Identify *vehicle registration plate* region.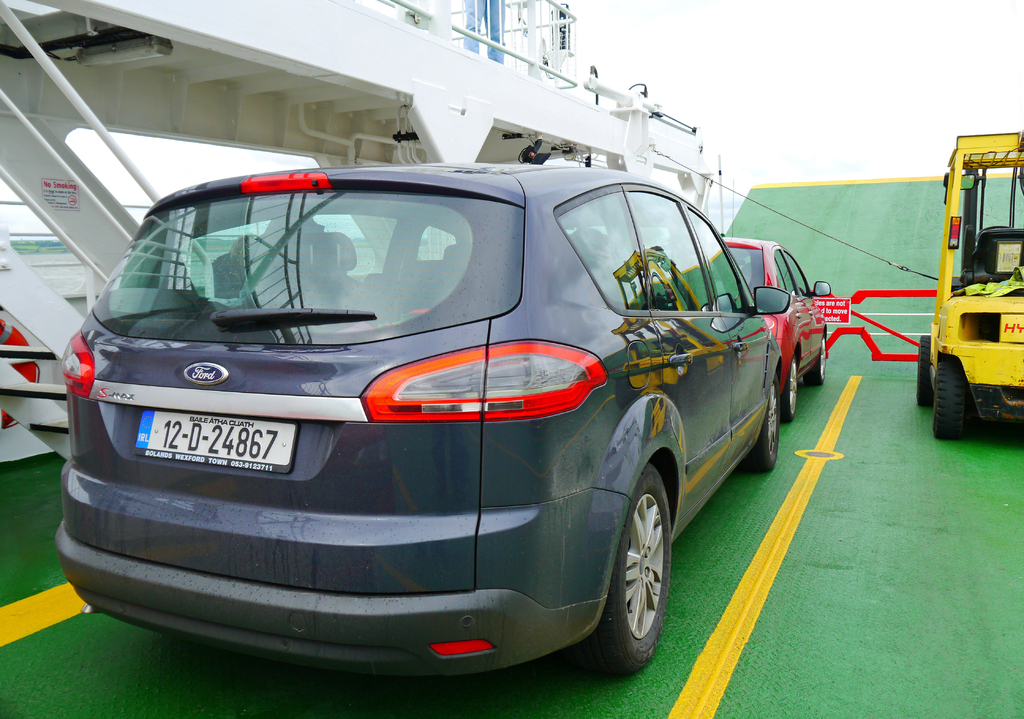
Region: [x1=140, y1=397, x2=307, y2=497].
